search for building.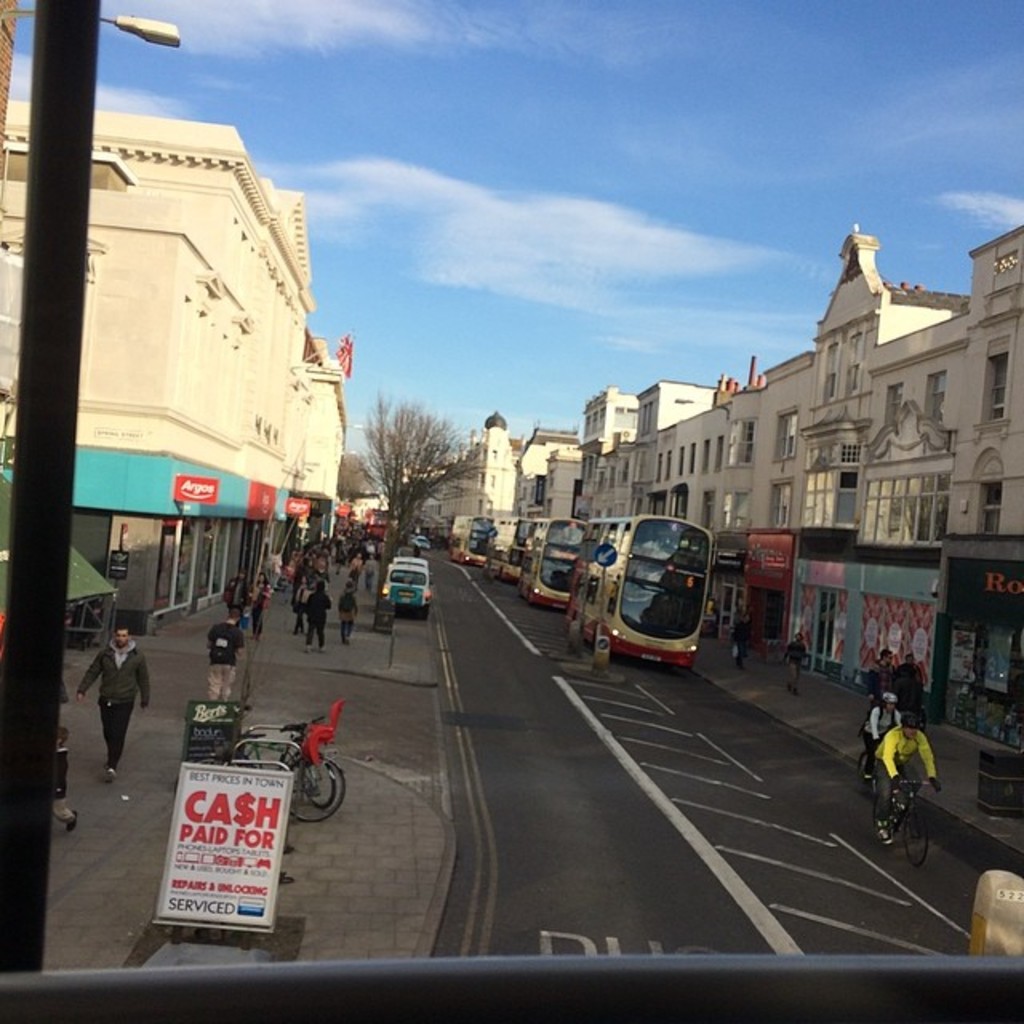
Found at (x1=0, y1=106, x2=355, y2=642).
